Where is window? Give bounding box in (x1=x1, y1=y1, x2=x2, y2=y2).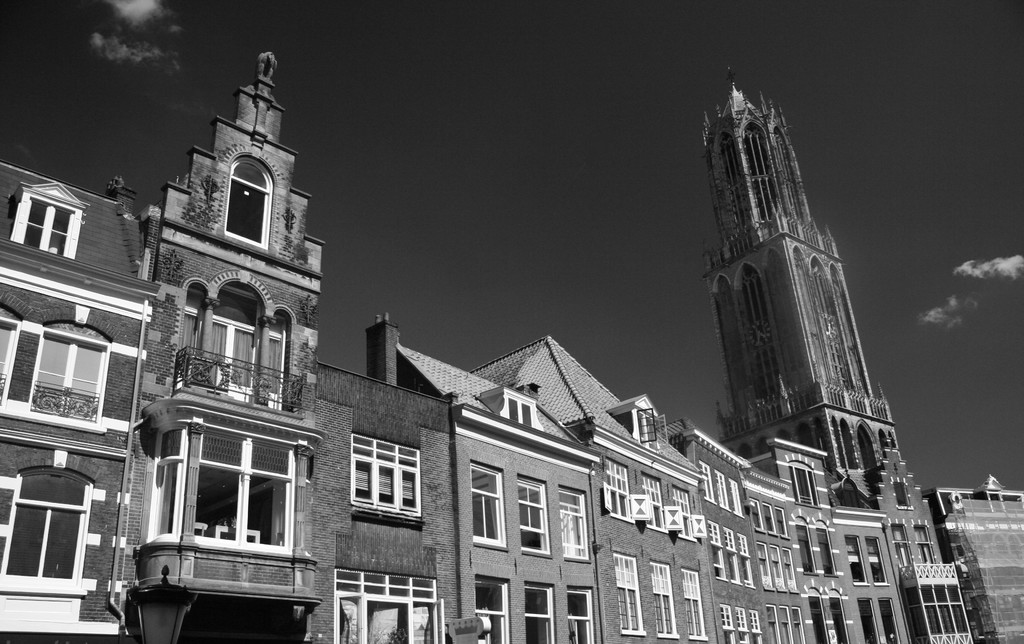
(x1=774, y1=509, x2=788, y2=538).
